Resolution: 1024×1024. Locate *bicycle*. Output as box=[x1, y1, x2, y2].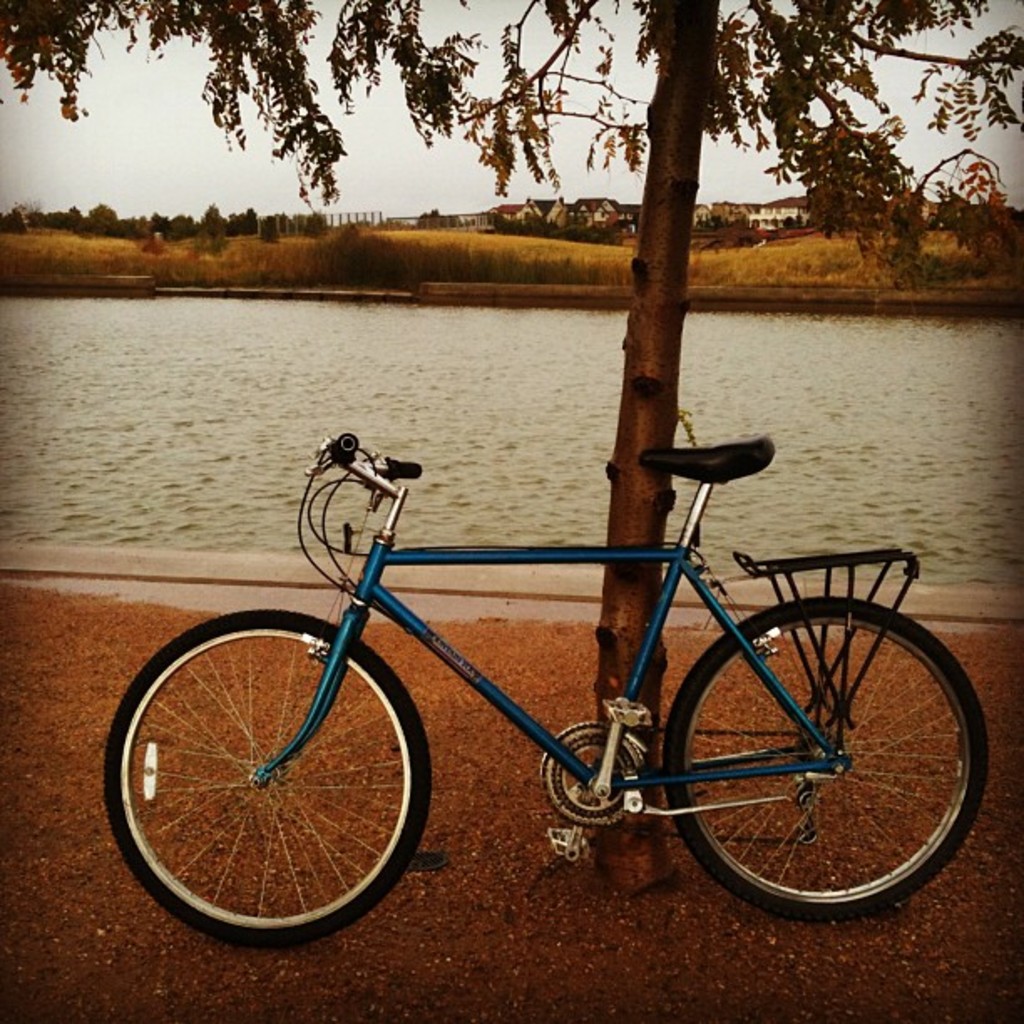
box=[97, 361, 989, 942].
